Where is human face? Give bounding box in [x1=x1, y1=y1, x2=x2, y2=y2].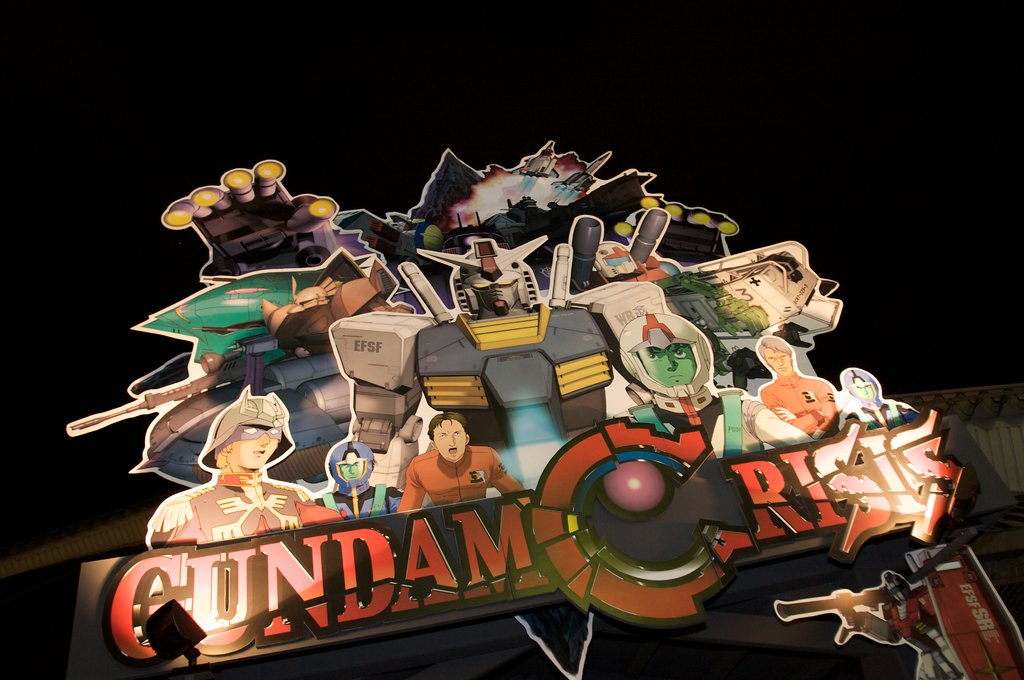
[x1=433, y1=420, x2=465, y2=459].
